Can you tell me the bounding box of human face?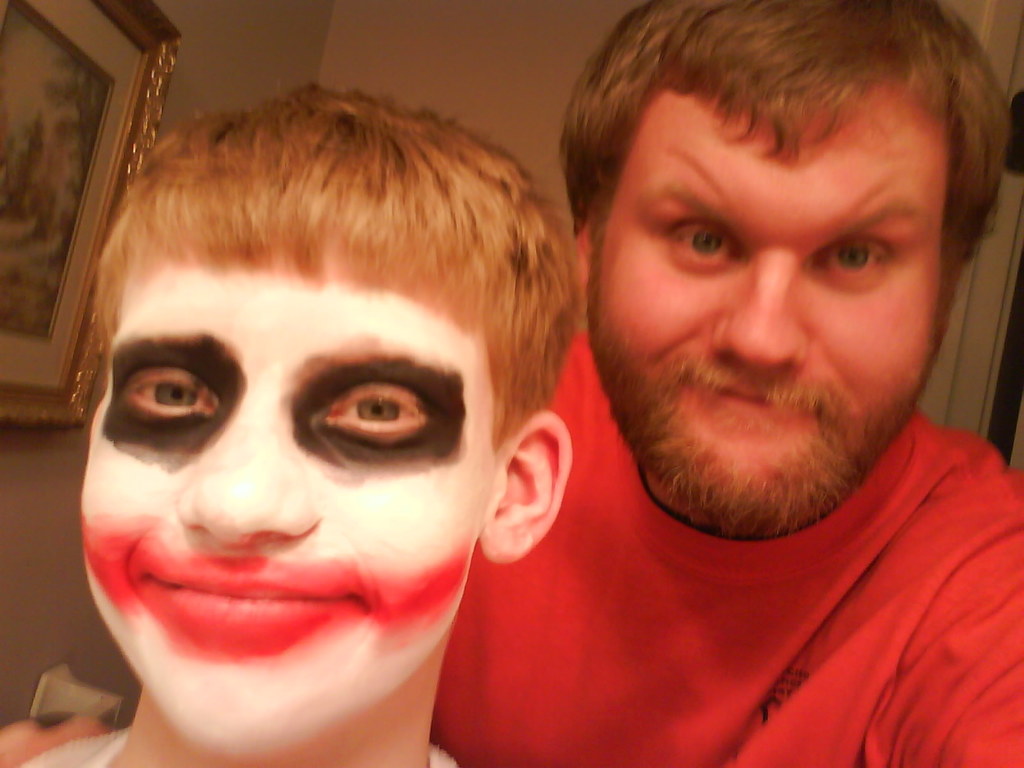
locate(590, 108, 954, 532).
